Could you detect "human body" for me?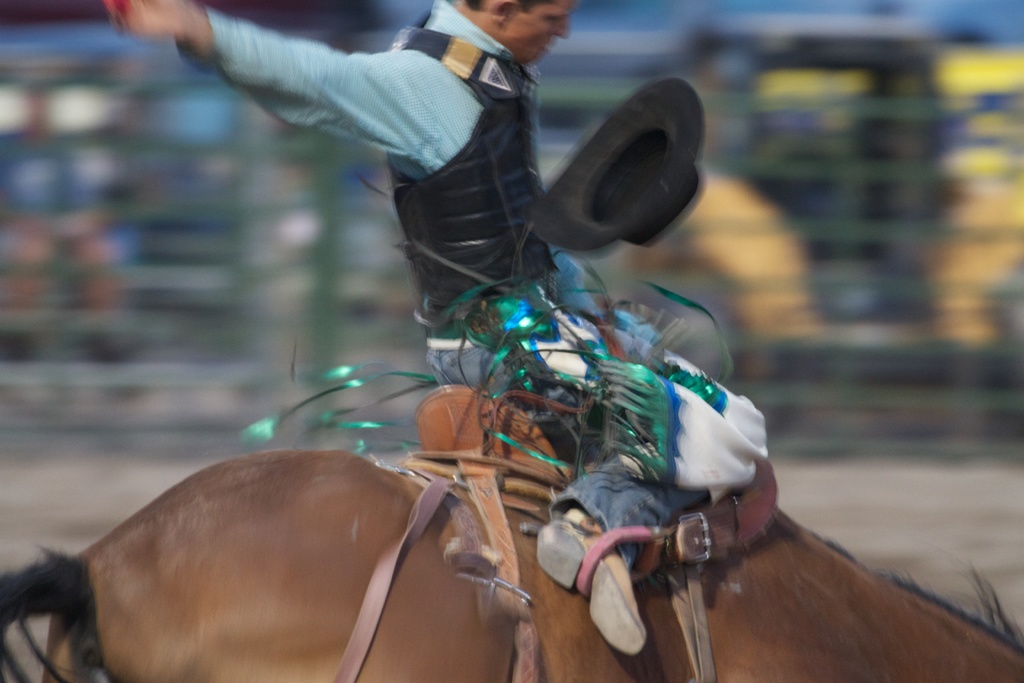
Detection result: [111, 0, 768, 655].
